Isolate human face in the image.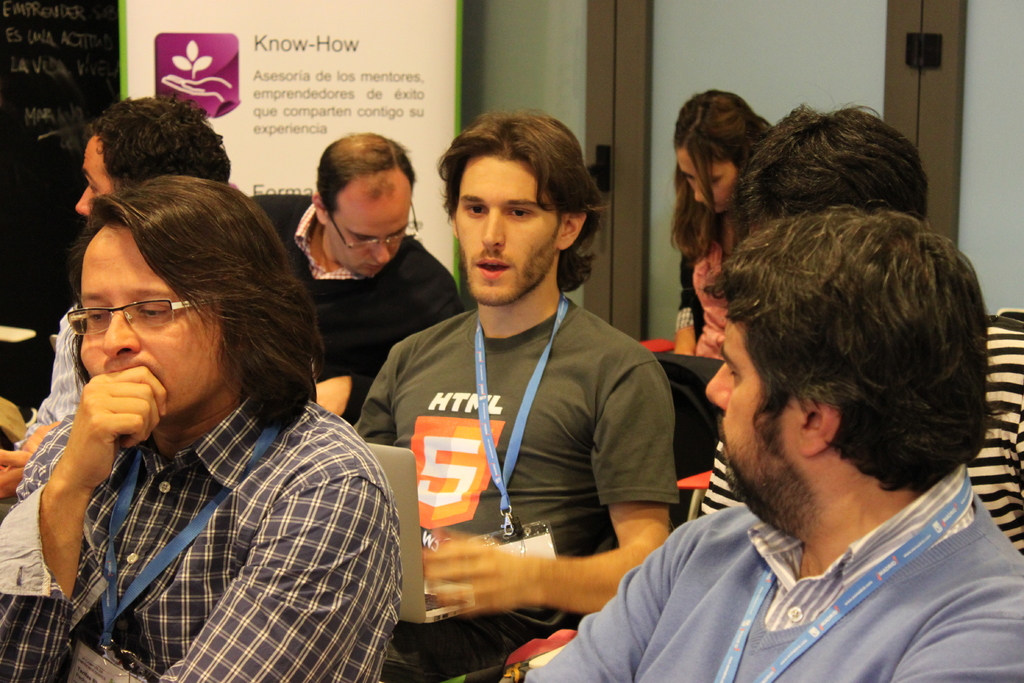
Isolated region: (left=706, top=313, right=800, bottom=525).
